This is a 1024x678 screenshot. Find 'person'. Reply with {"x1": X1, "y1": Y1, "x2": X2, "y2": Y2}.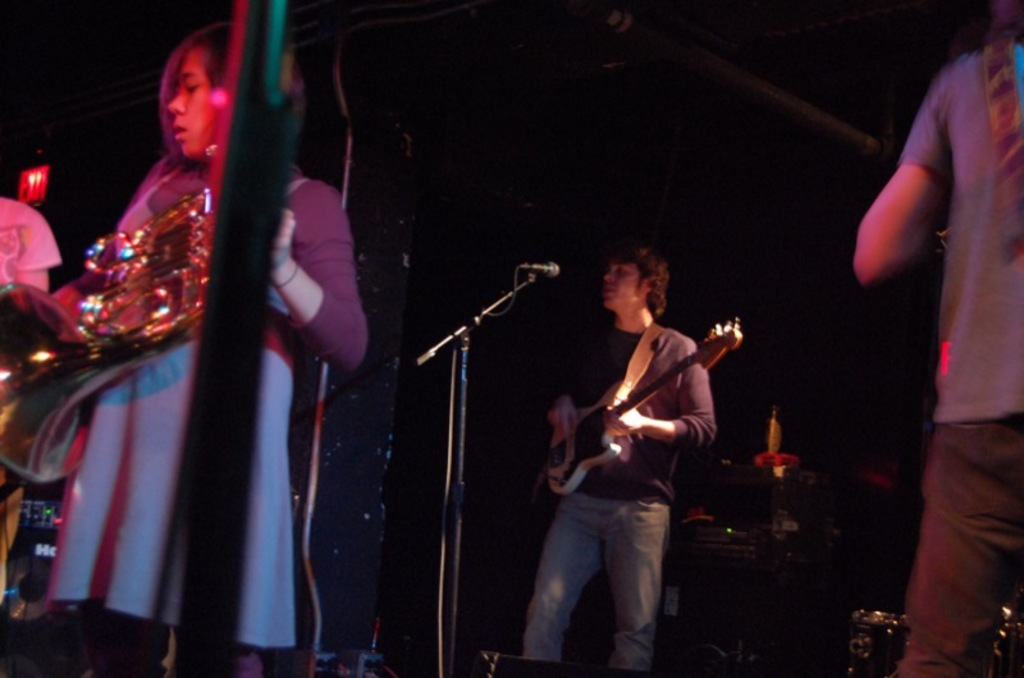
{"x1": 97, "y1": 17, "x2": 305, "y2": 677}.
